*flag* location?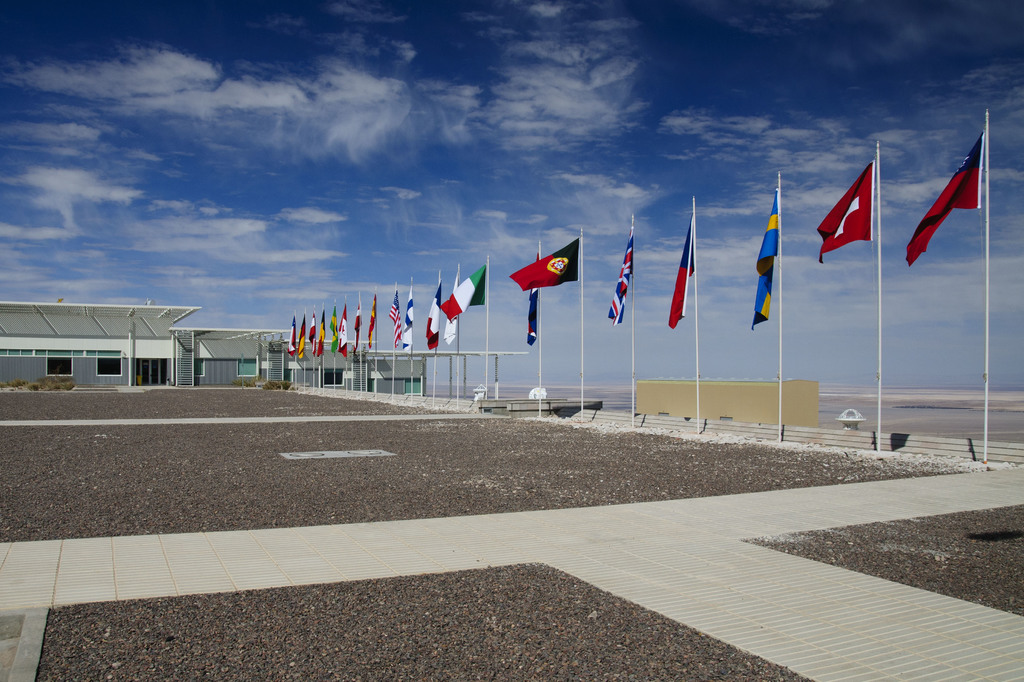
locate(289, 308, 297, 360)
